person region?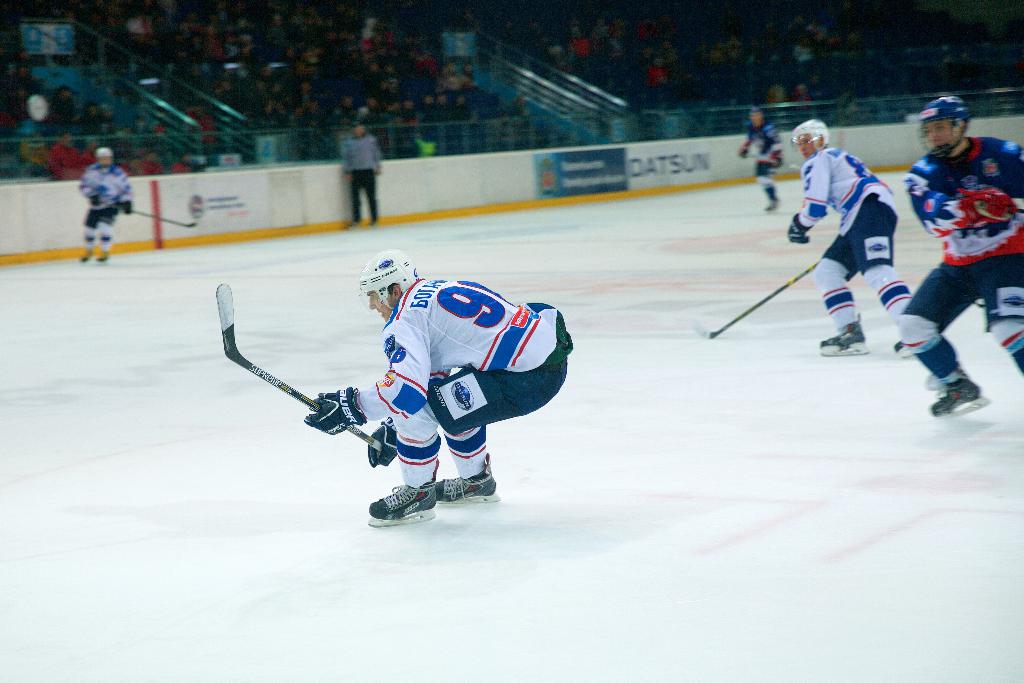
rect(334, 124, 380, 230)
